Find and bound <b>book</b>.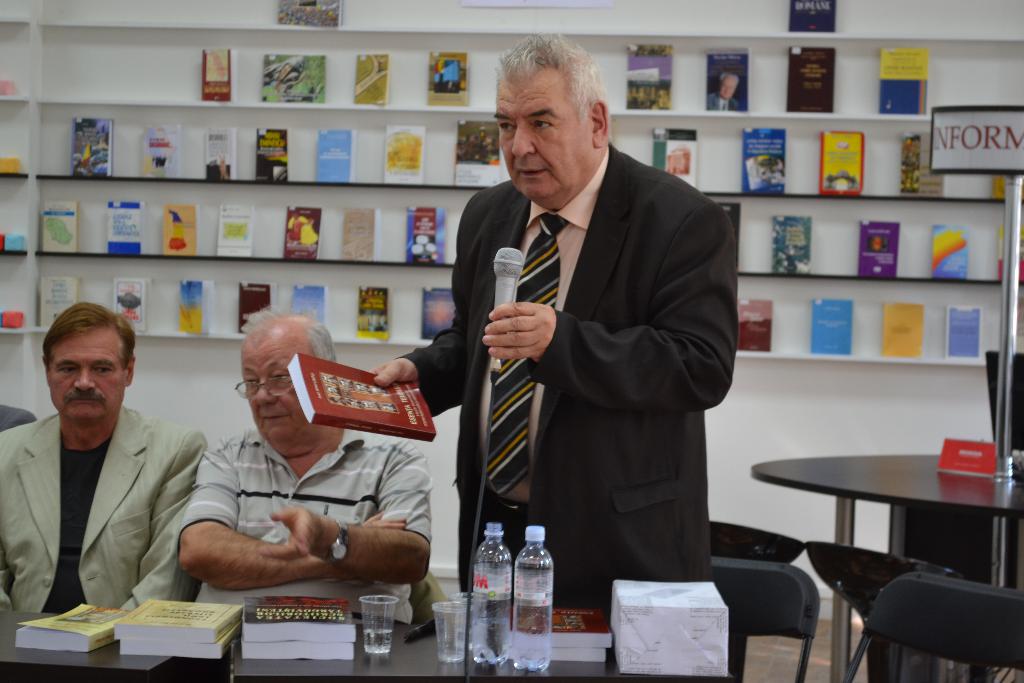
Bound: 771:214:811:276.
